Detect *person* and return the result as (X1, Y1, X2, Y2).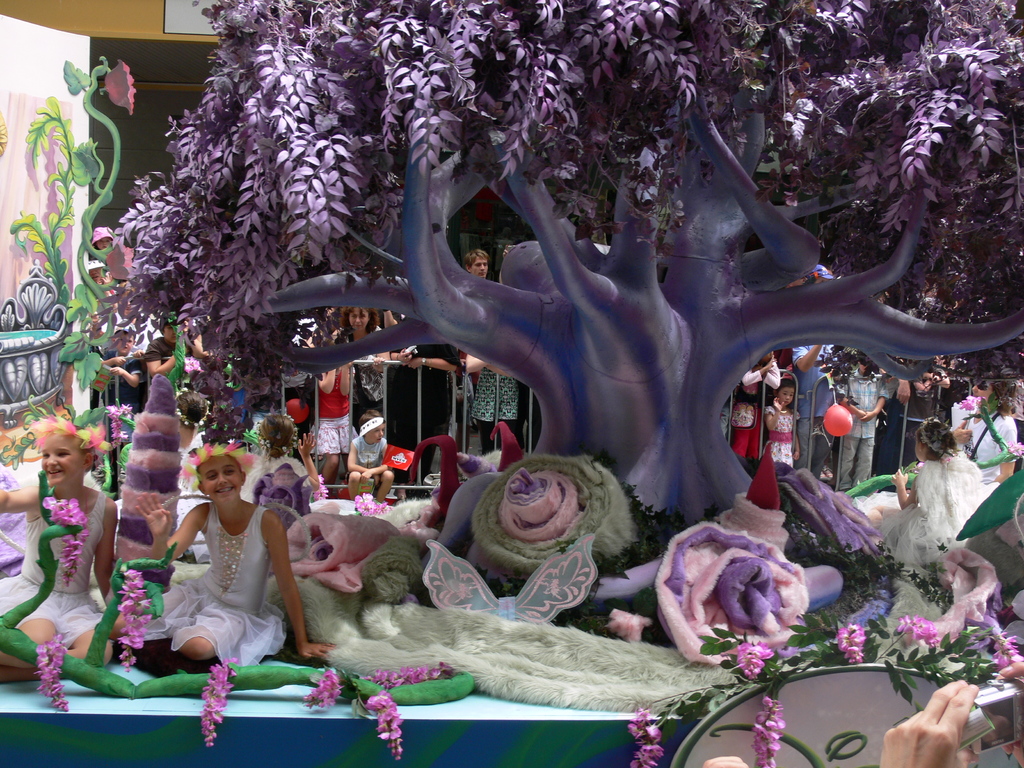
(465, 244, 488, 284).
